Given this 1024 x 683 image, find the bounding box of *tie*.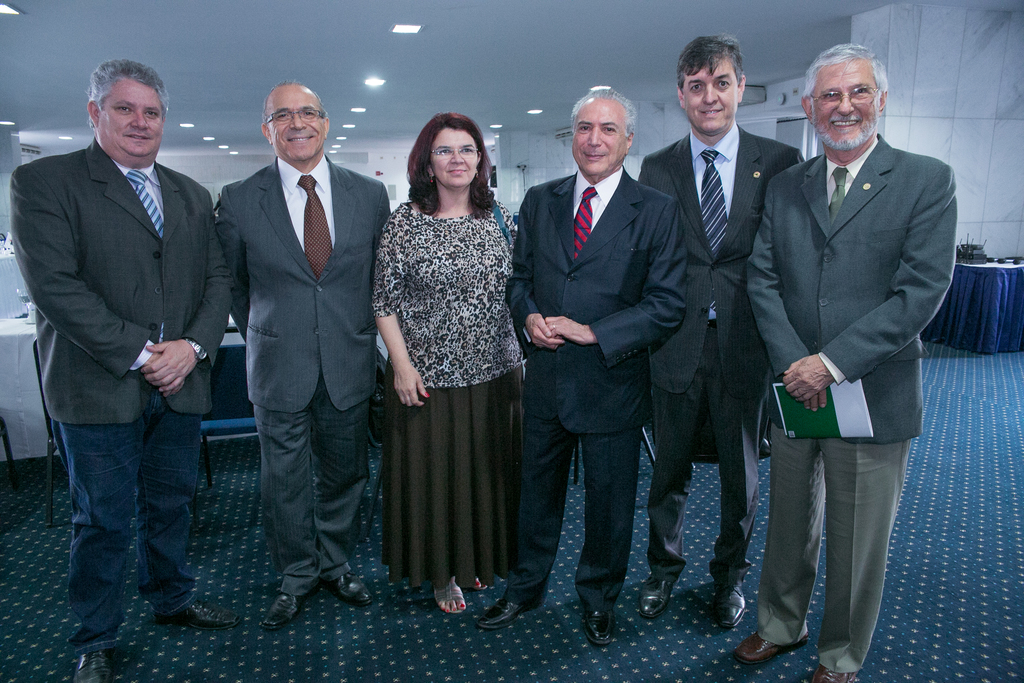
rect(294, 172, 335, 277).
